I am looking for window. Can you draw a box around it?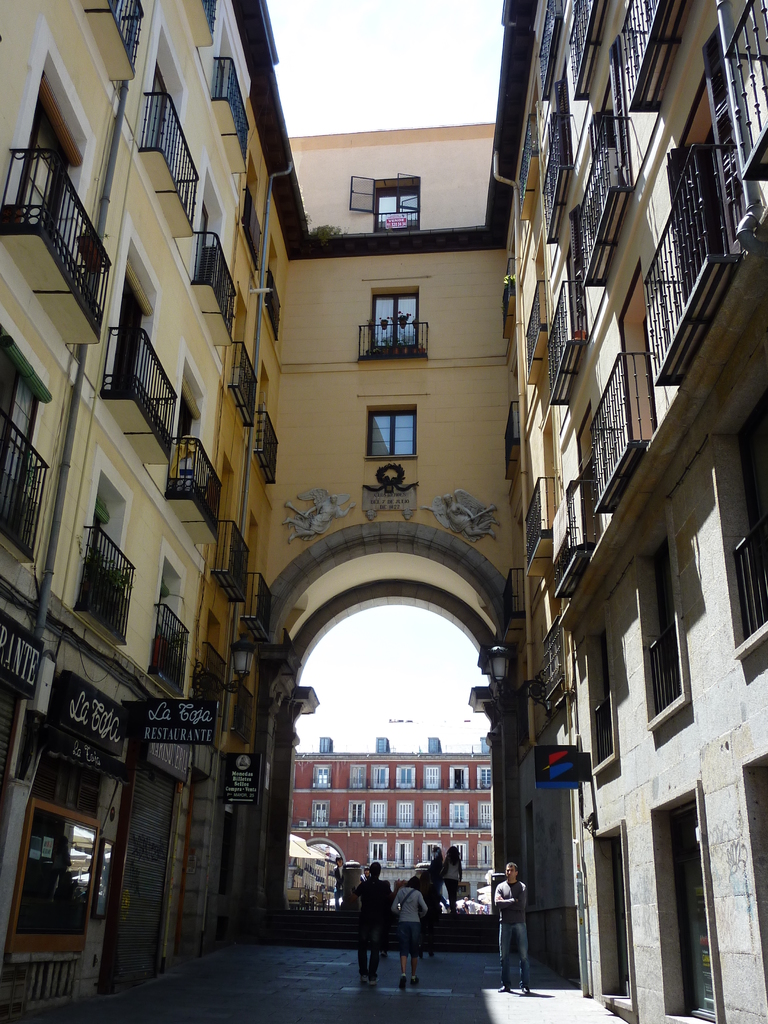
Sure, the bounding box is {"left": 366, "top": 413, "right": 415, "bottom": 453}.
